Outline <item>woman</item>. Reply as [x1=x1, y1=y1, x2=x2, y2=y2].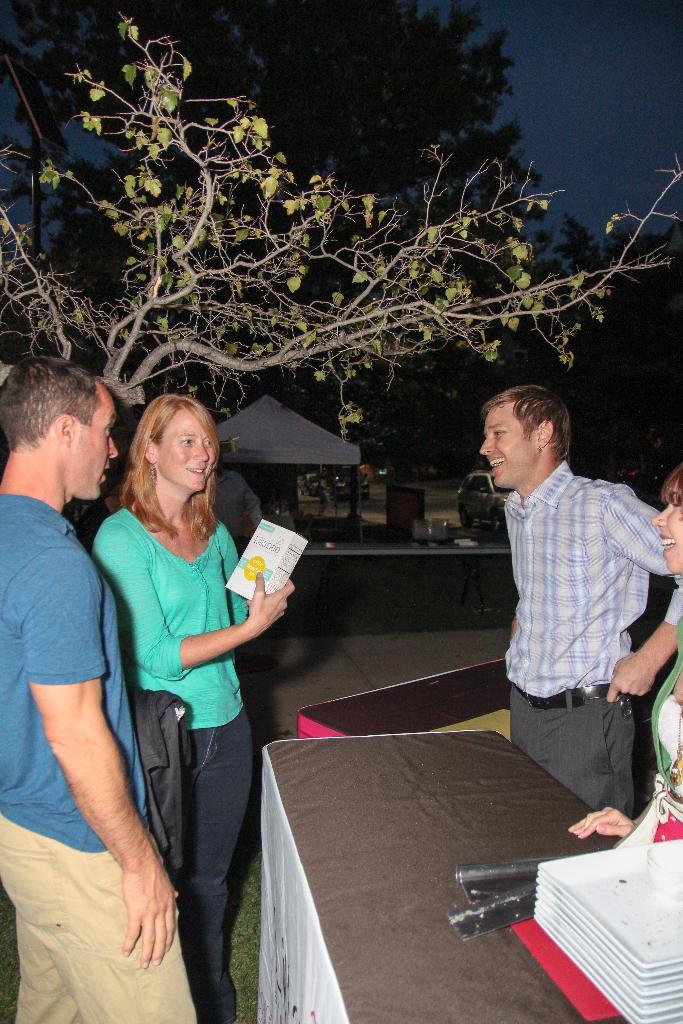
[x1=96, y1=380, x2=277, y2=1023].
